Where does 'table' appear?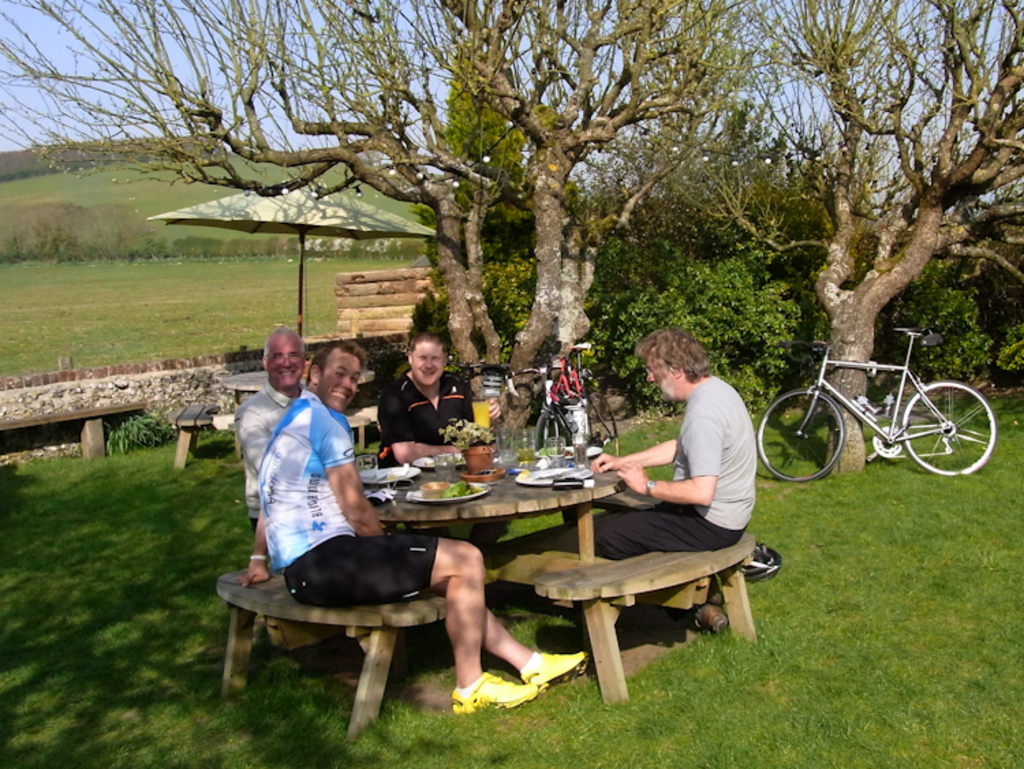
Appears at box=[365, 445, 623, 642].
